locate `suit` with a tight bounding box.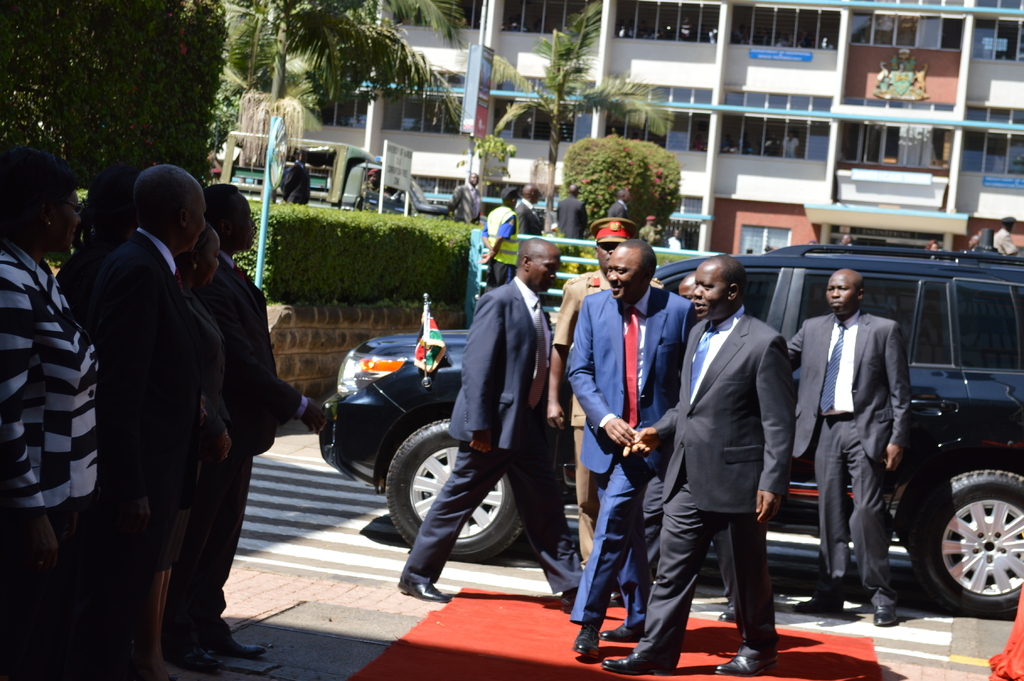
(left=607, top=198, right=630, bottom=217).
